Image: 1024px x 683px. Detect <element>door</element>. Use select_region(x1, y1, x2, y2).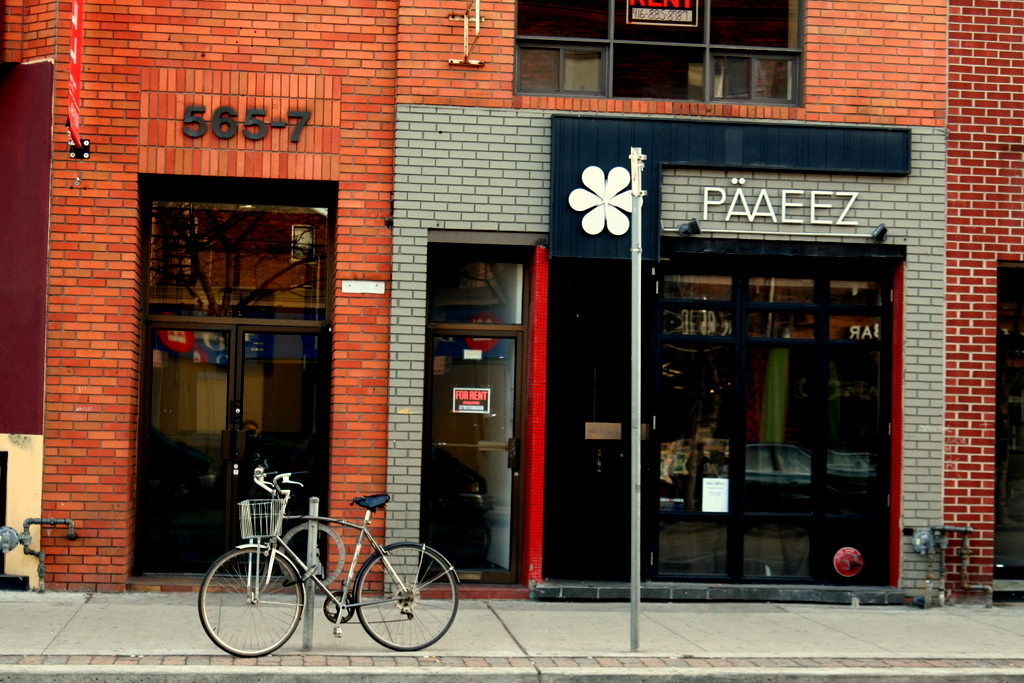
select_region(644, 196, 893, 580).
